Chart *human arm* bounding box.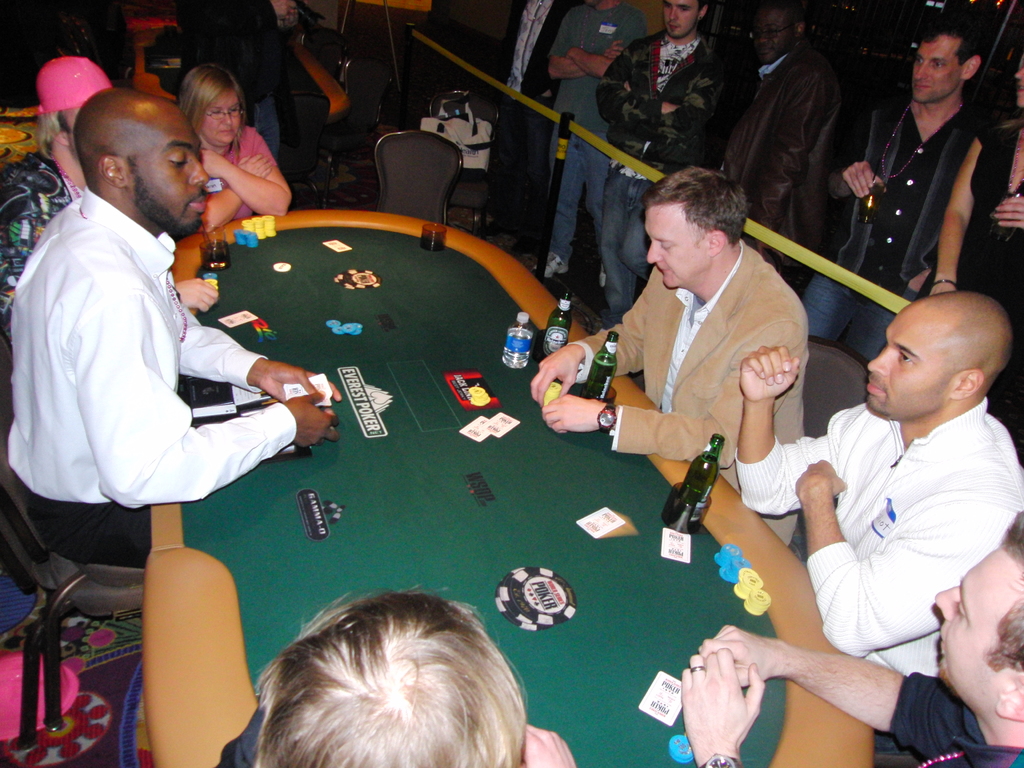
Charted: left=589, top=42, right=674, bottom=127.
